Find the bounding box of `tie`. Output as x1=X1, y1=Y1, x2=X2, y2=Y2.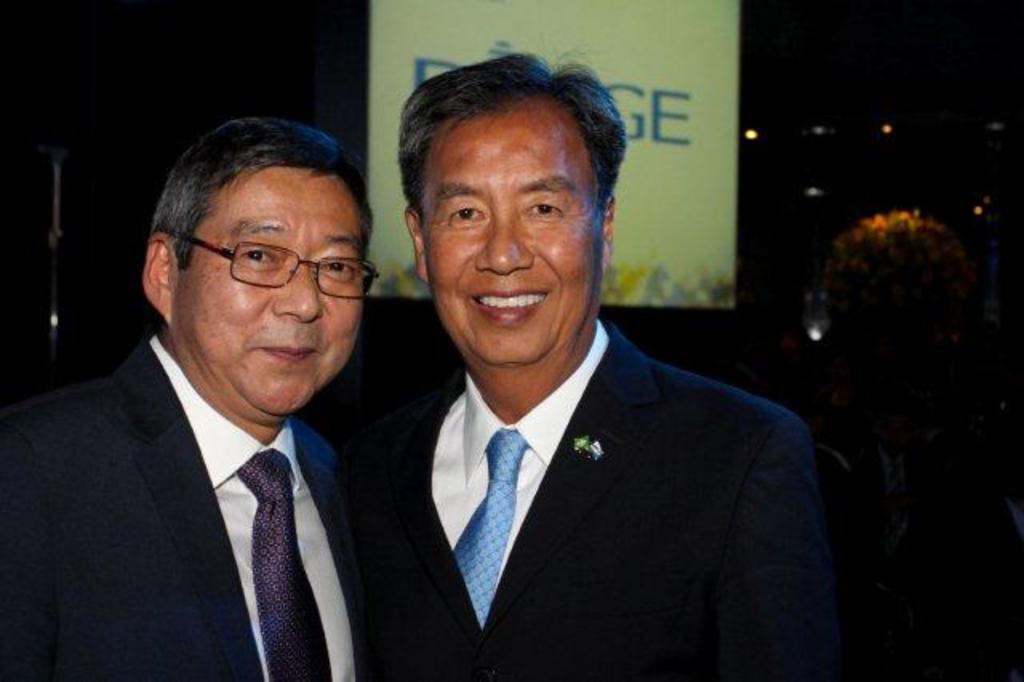
x1=234, y1=461, x2=328, y2=680.
